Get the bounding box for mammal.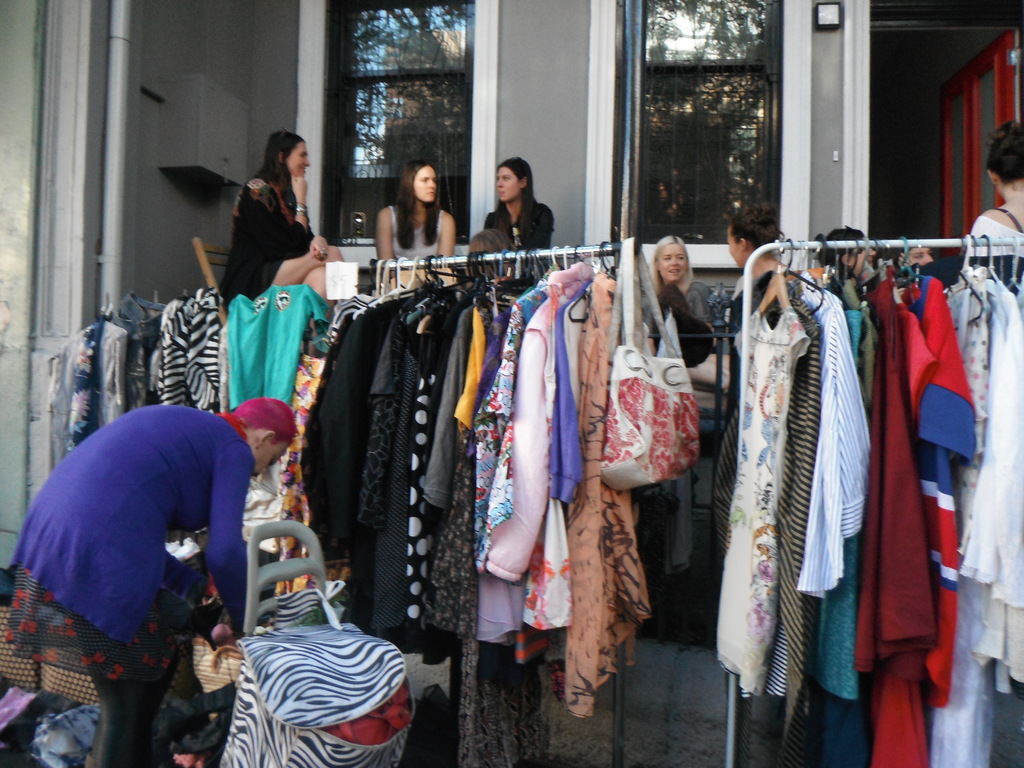
<bbox>468, 227, 522, 288</bbox>.
